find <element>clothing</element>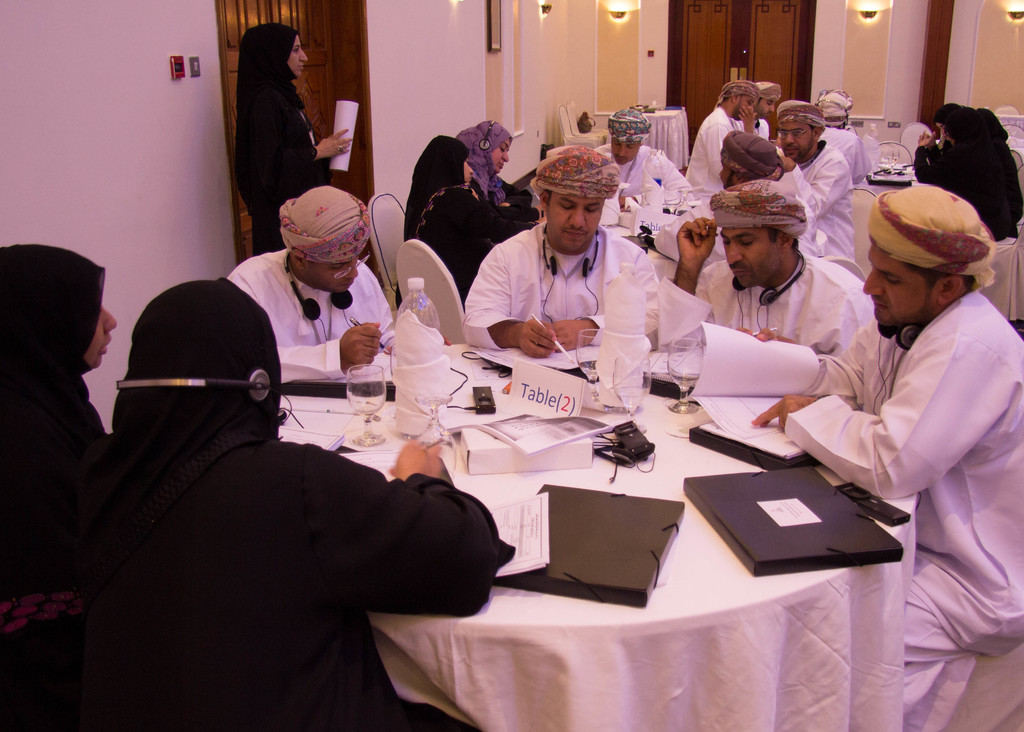
select_region(397, 134, 541, 310)
